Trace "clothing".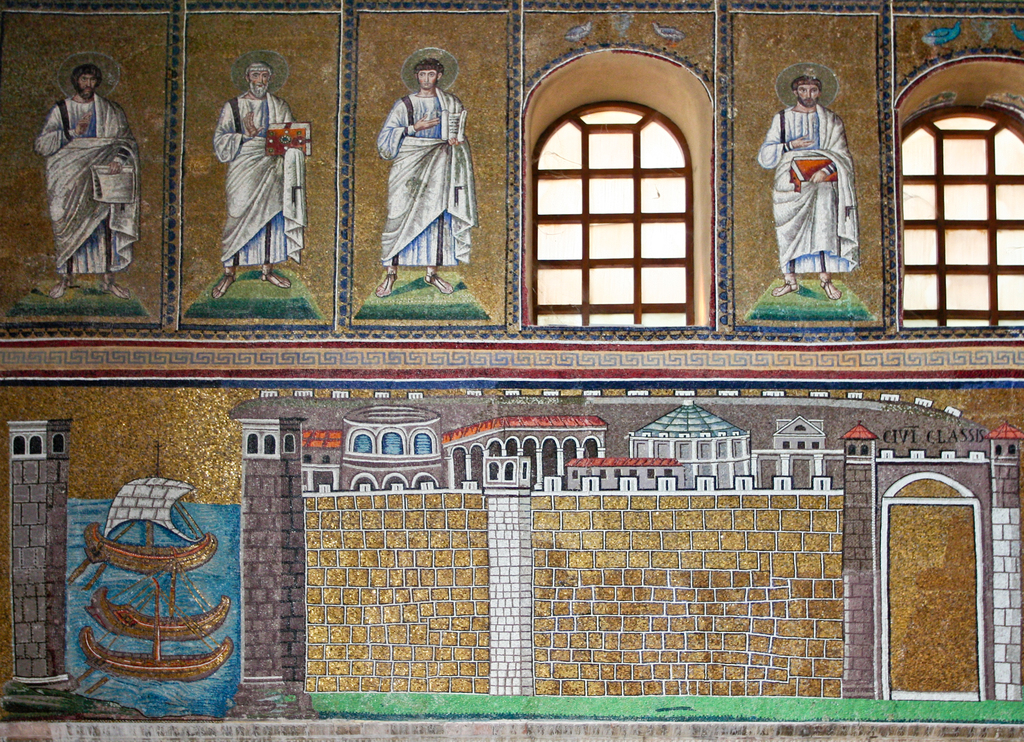
Traced to Rect(29, 93, 151, 286).
